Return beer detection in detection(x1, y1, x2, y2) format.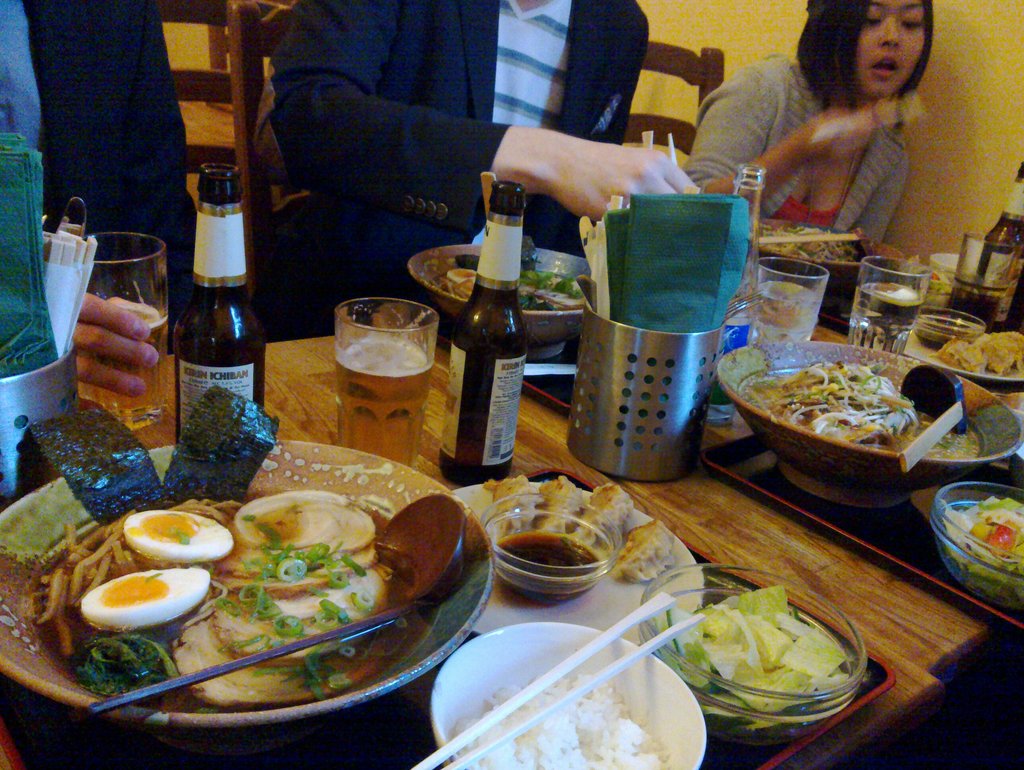
detection(975, 160, 1023, 326).
